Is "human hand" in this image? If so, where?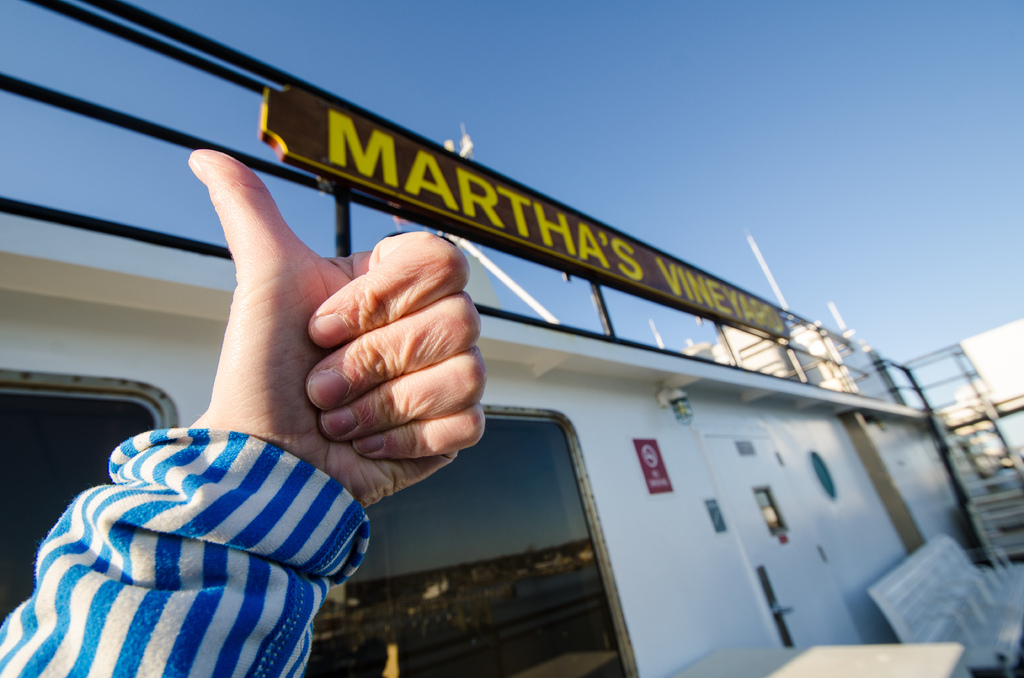
Yes, at [186,146,490,506].
